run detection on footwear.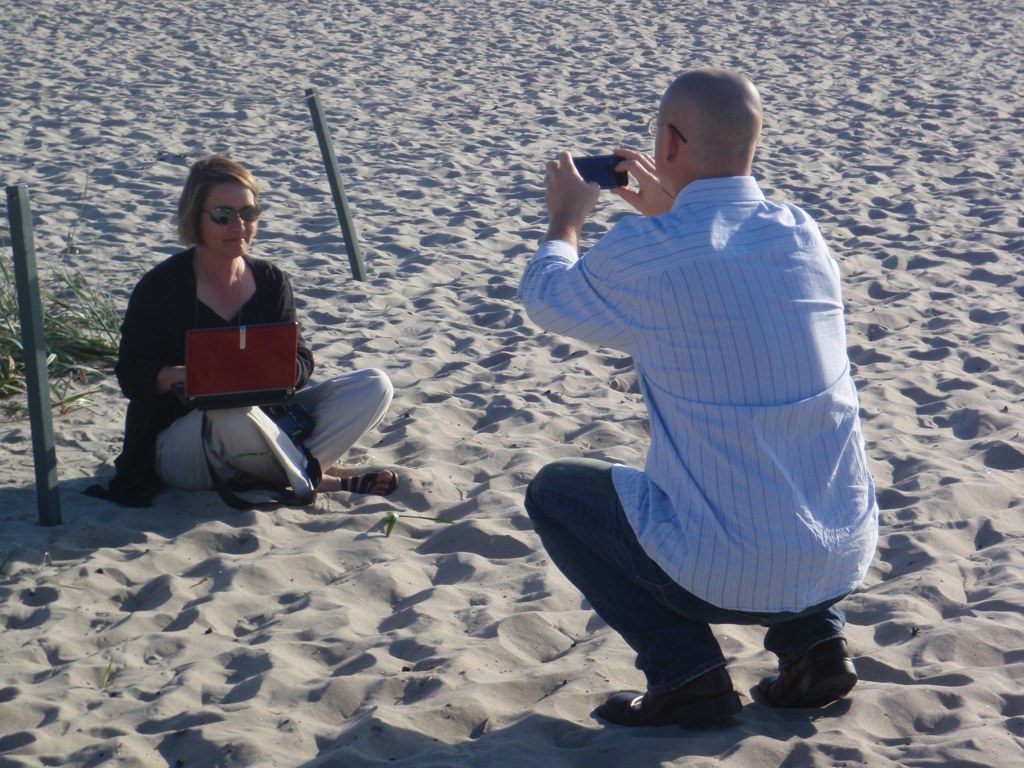
Result: 622 666 758 732.
